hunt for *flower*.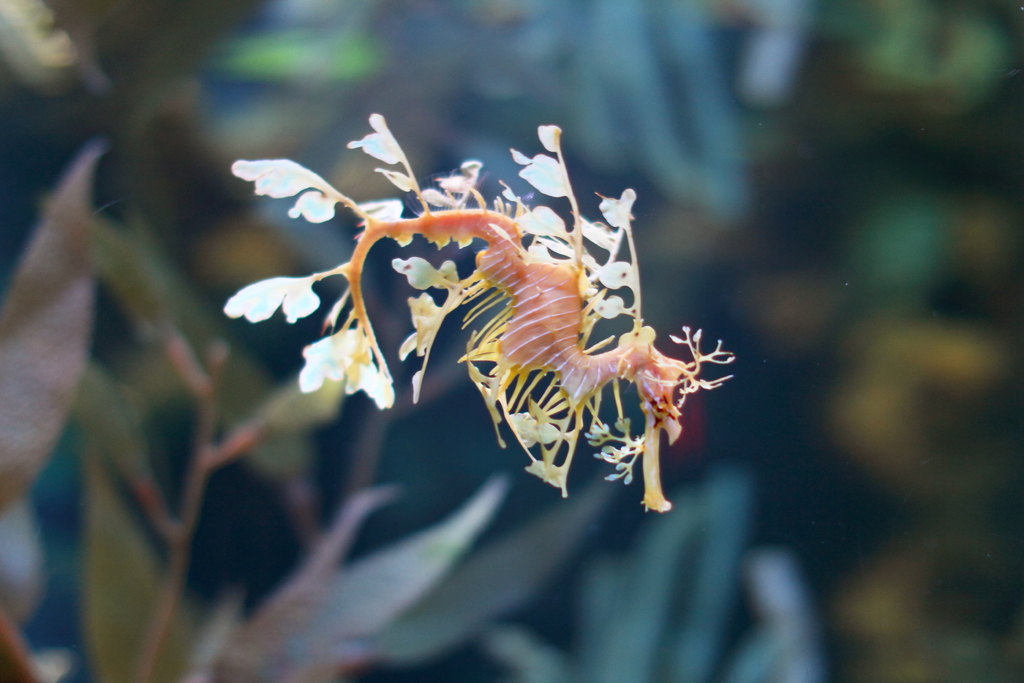
Hunted down at select_region(221, 276, 315, 324).
